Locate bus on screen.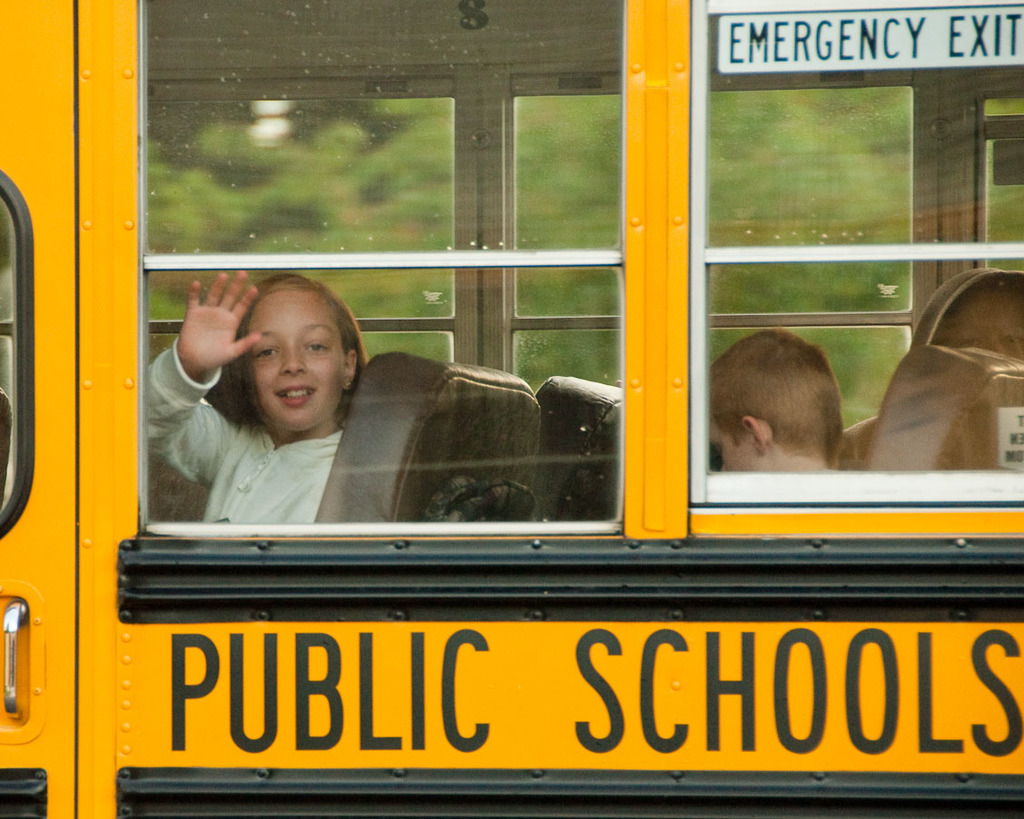
On screen at [x1=0, y1=0, x2=1023, y2=818].
